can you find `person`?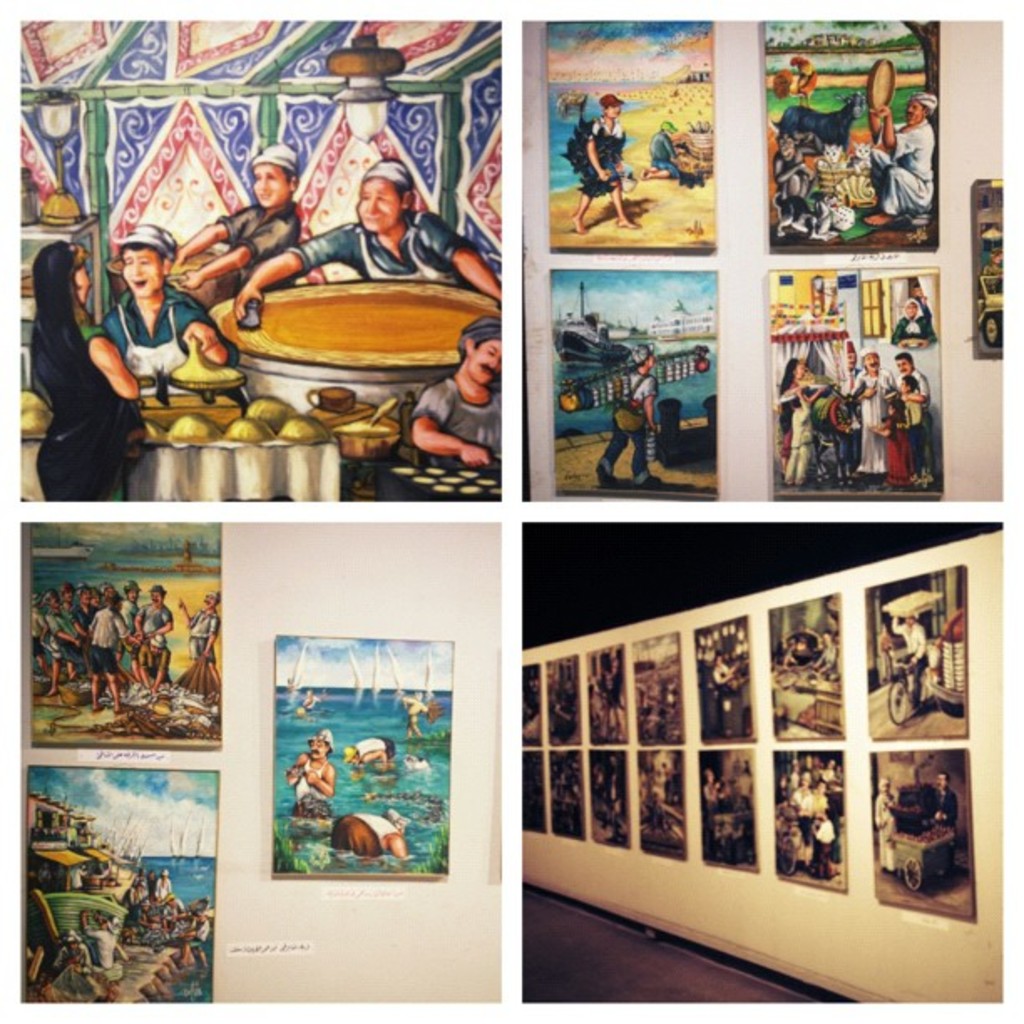
Yes, bounding box: bbox=[860, 775, 905, 882].
